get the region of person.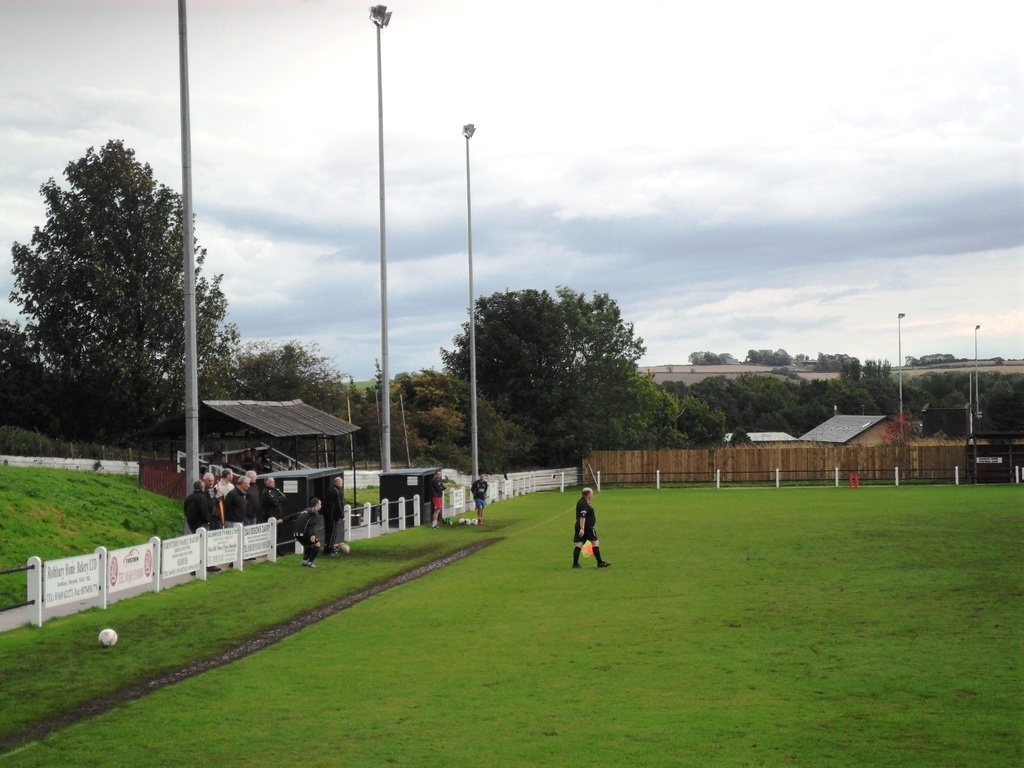
rect(204, 470, 219, 502).
